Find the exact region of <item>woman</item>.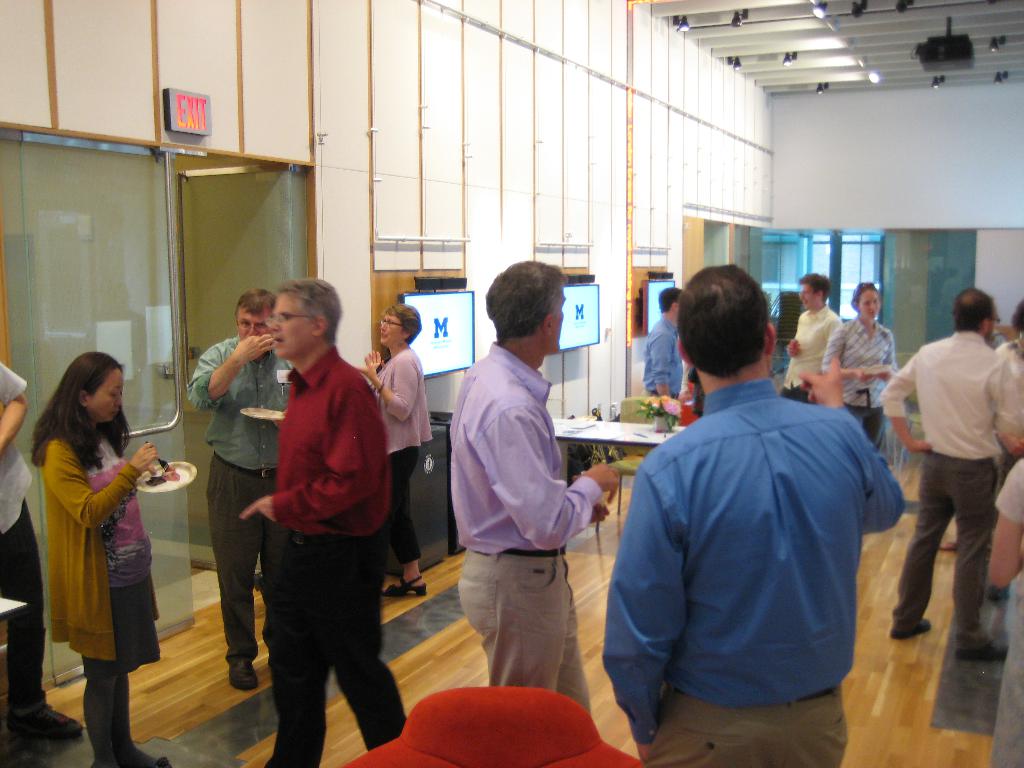
Exact region: 19:349:172:755.
